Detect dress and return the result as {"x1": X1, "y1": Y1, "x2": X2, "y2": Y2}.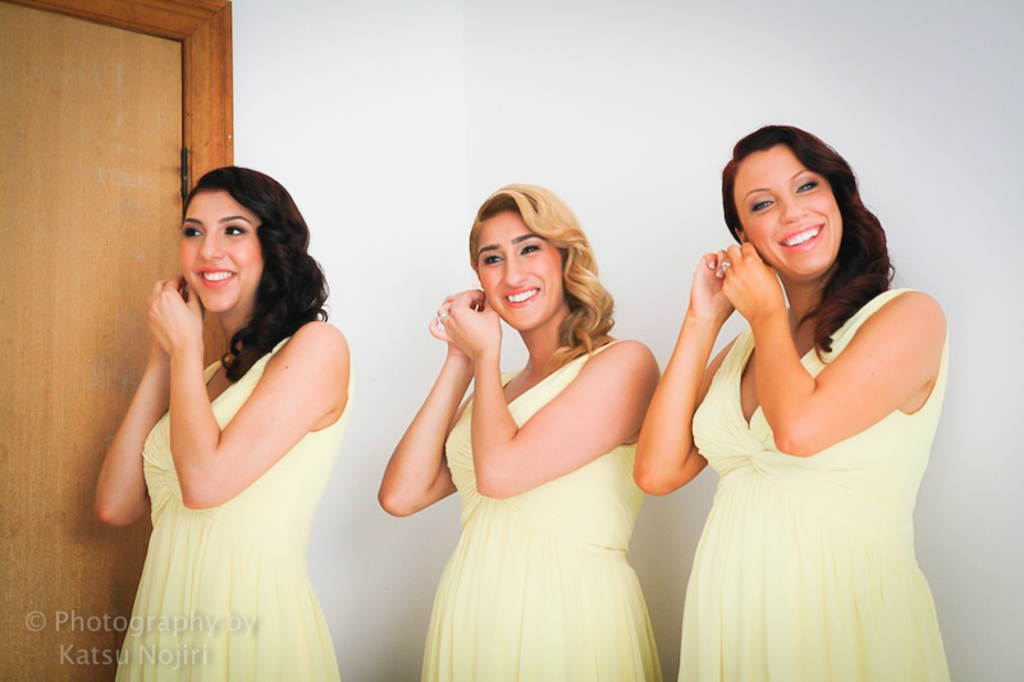
{"x1": 415, "y1": 344, "x2": 668, "y2": 681}.
